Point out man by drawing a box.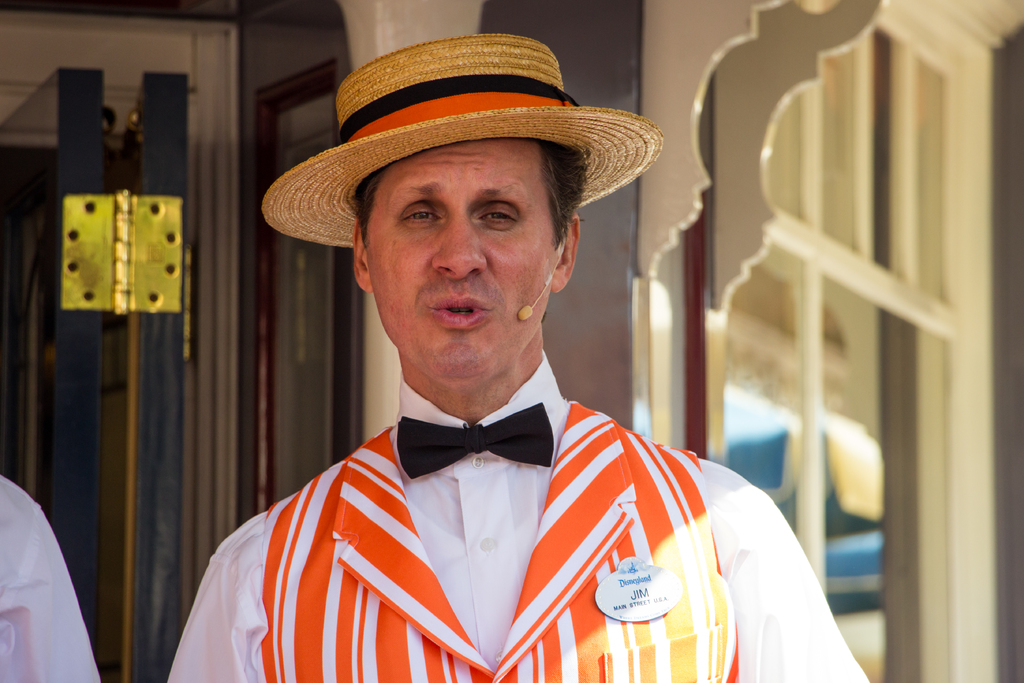
[167, 33, 872, 682].
